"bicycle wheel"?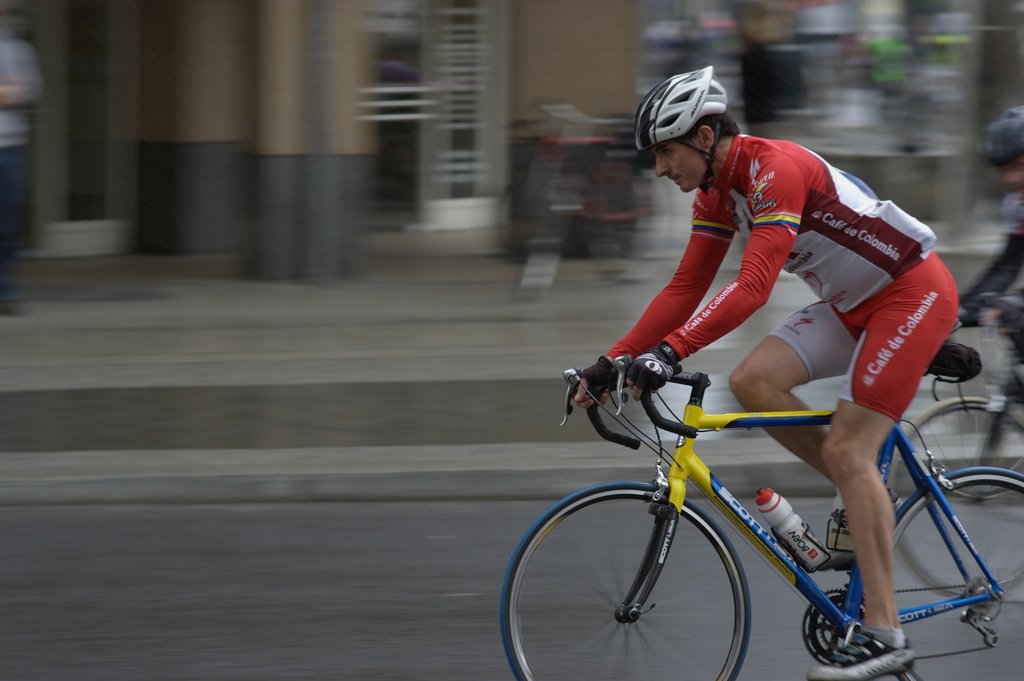
[x1=884, y1=394, x2=1023, y2=607]
